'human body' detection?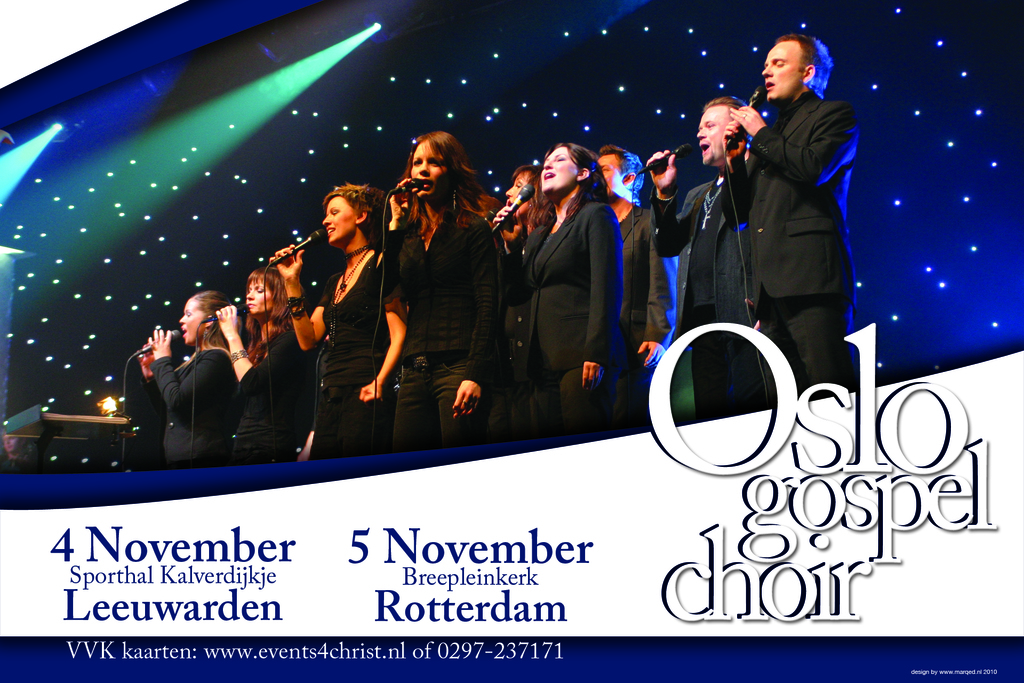
[left=723, top=29, right=860, bottom=400]
